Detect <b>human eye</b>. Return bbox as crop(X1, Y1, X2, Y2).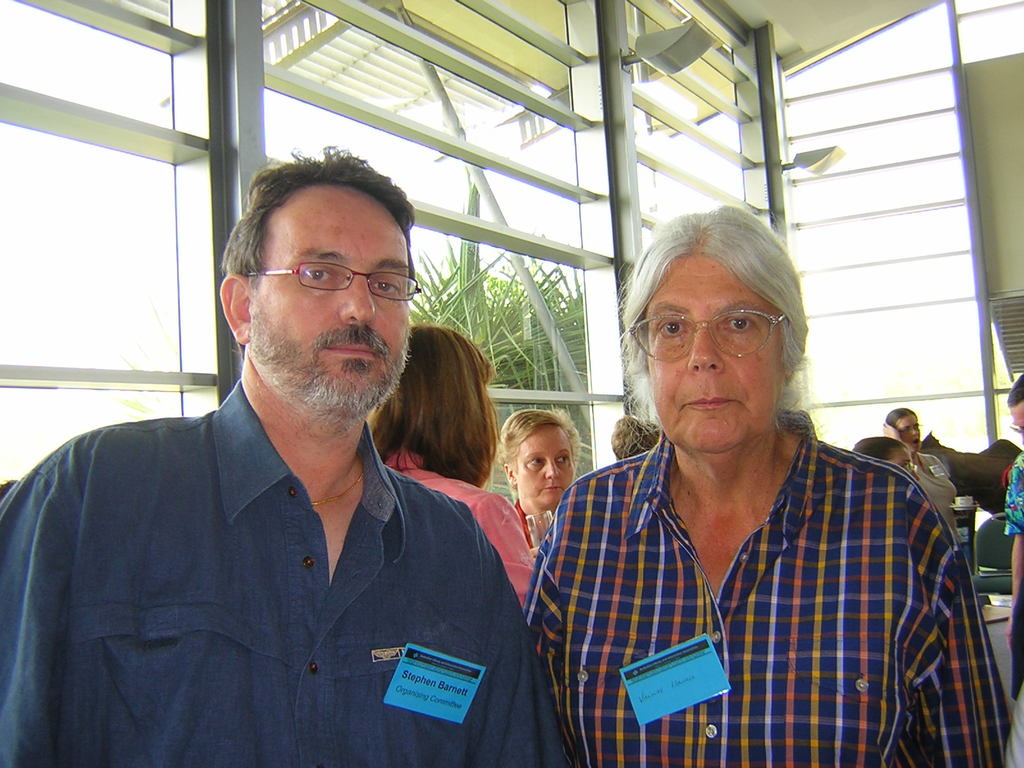
crop(653, 321, 695, 343).
